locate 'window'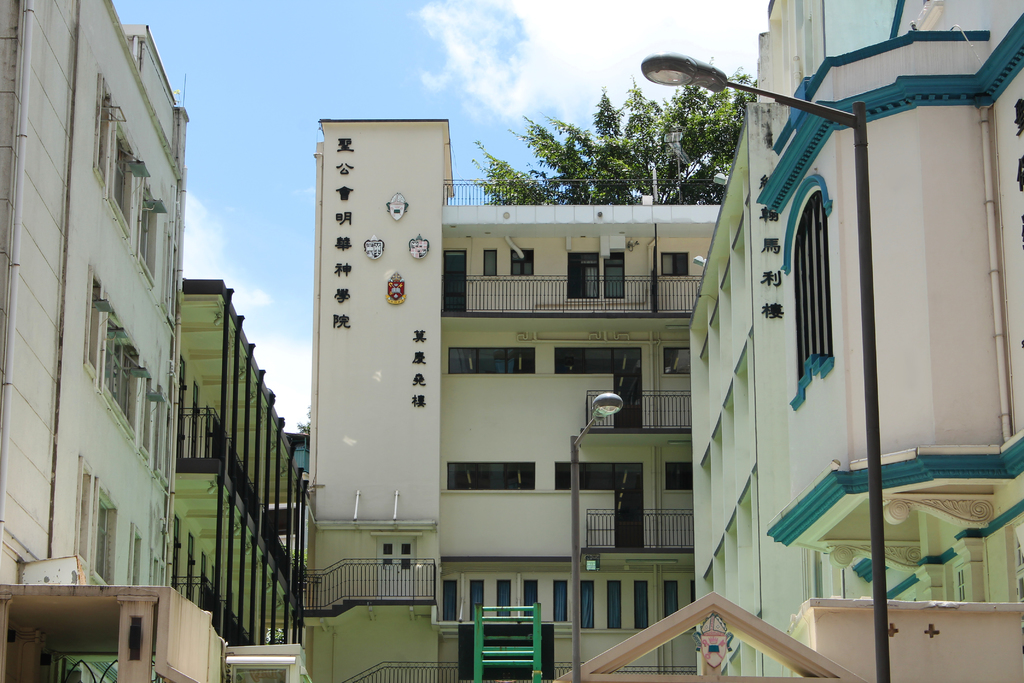
782 176 832 405
